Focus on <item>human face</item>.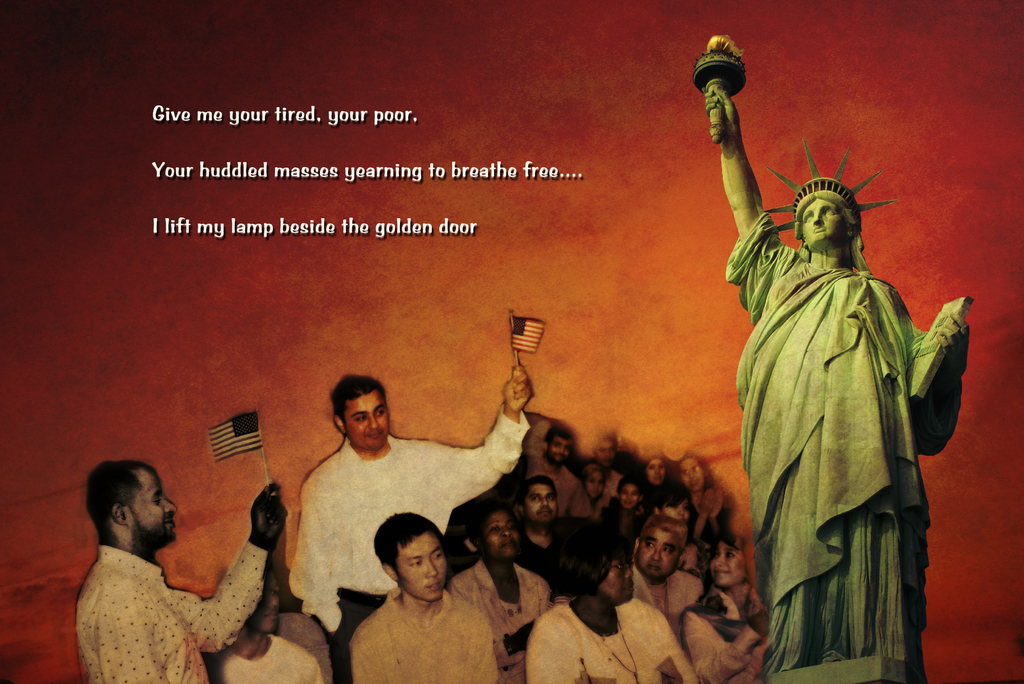
Focused at 803,201,841,246.
